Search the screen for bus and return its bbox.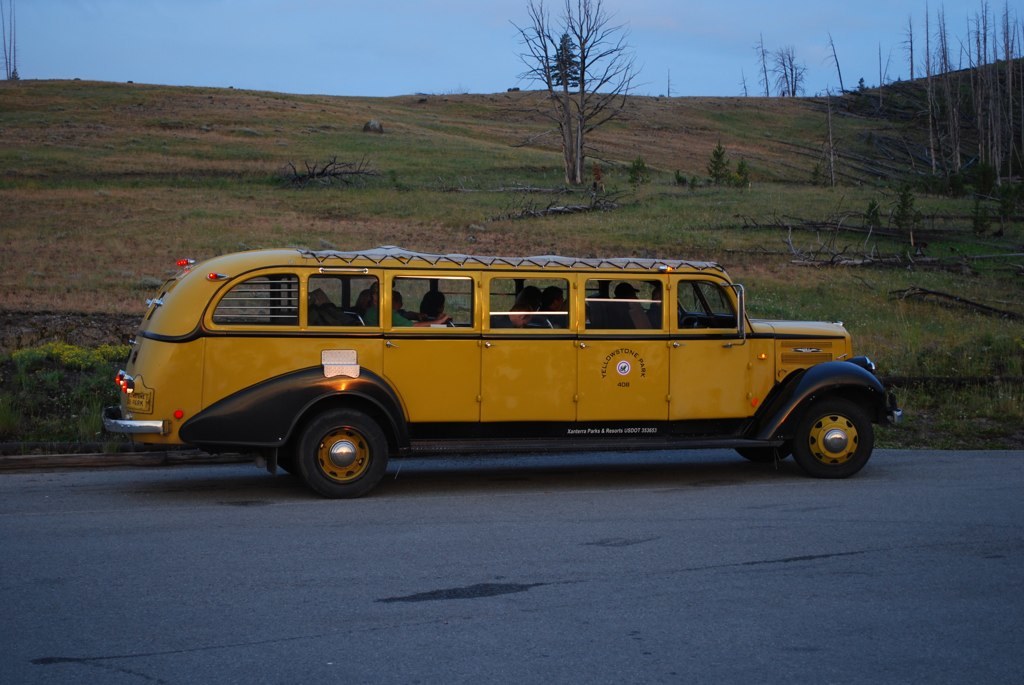
Found: x1=102, y1=244, x2=908, y2=502.
